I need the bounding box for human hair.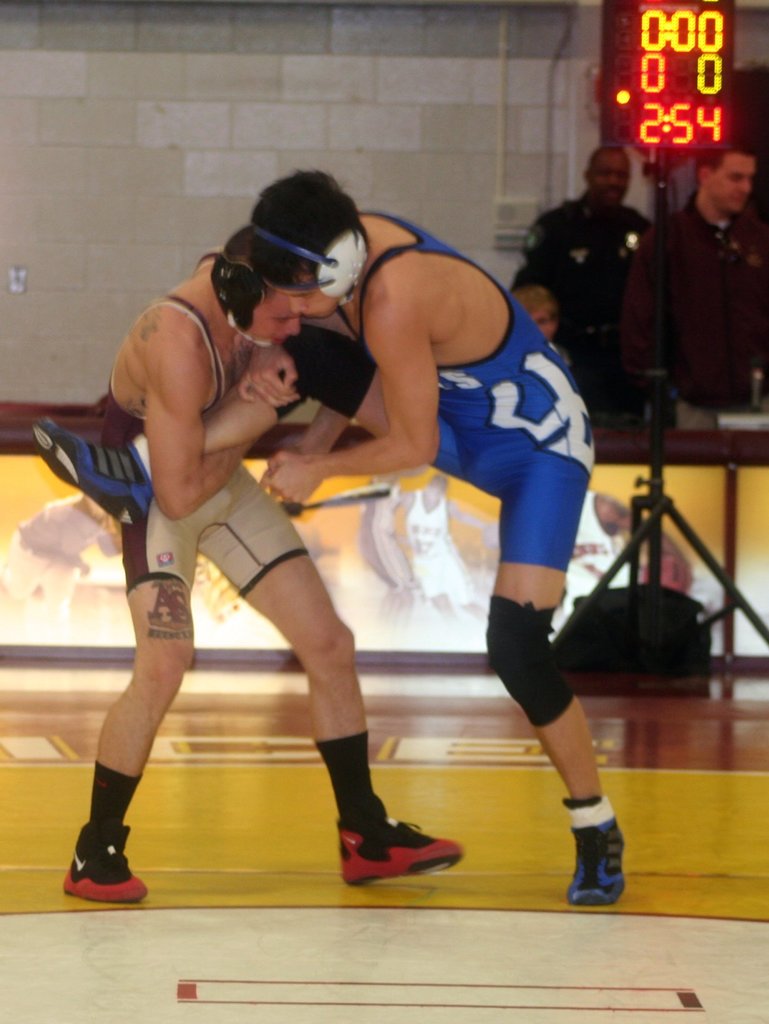
Here it is: x1=579, y1=141, x2=621, y2=200.
